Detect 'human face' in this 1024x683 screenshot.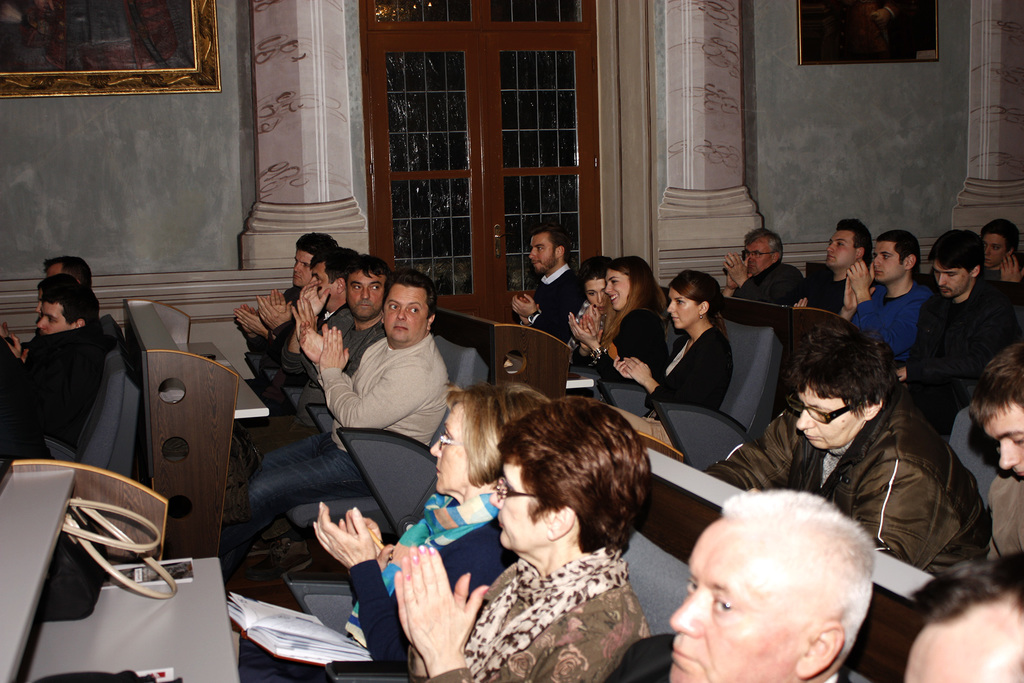
Detection: x1=931, y1=263, x2=970, y2=297.
